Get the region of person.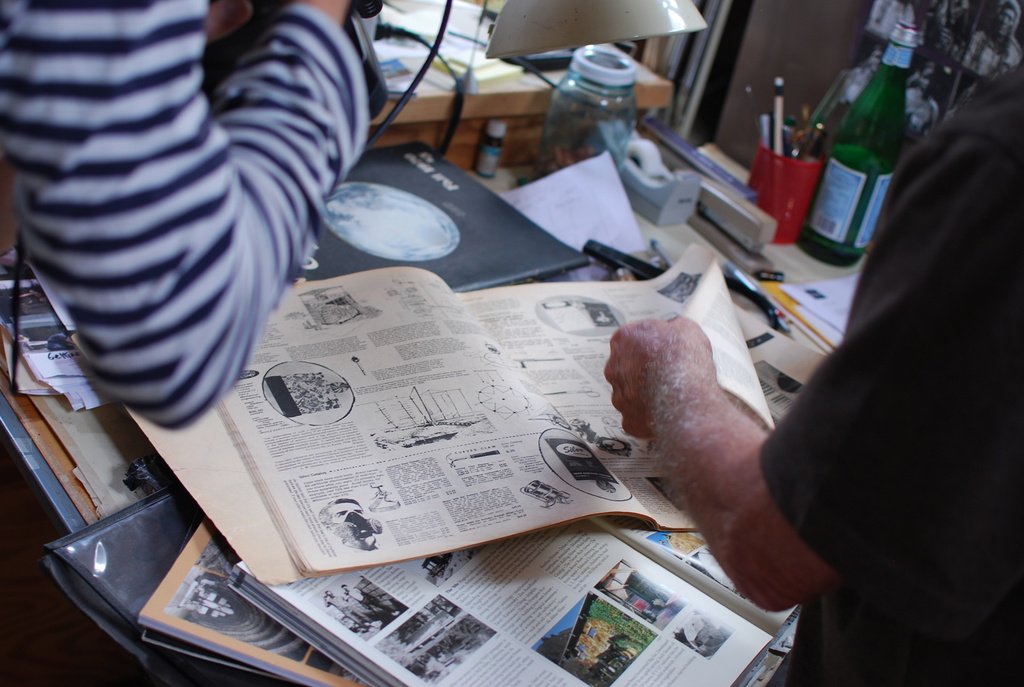
{"left": 591, "top": 56, "right": 1023, "bottom": 686}.
